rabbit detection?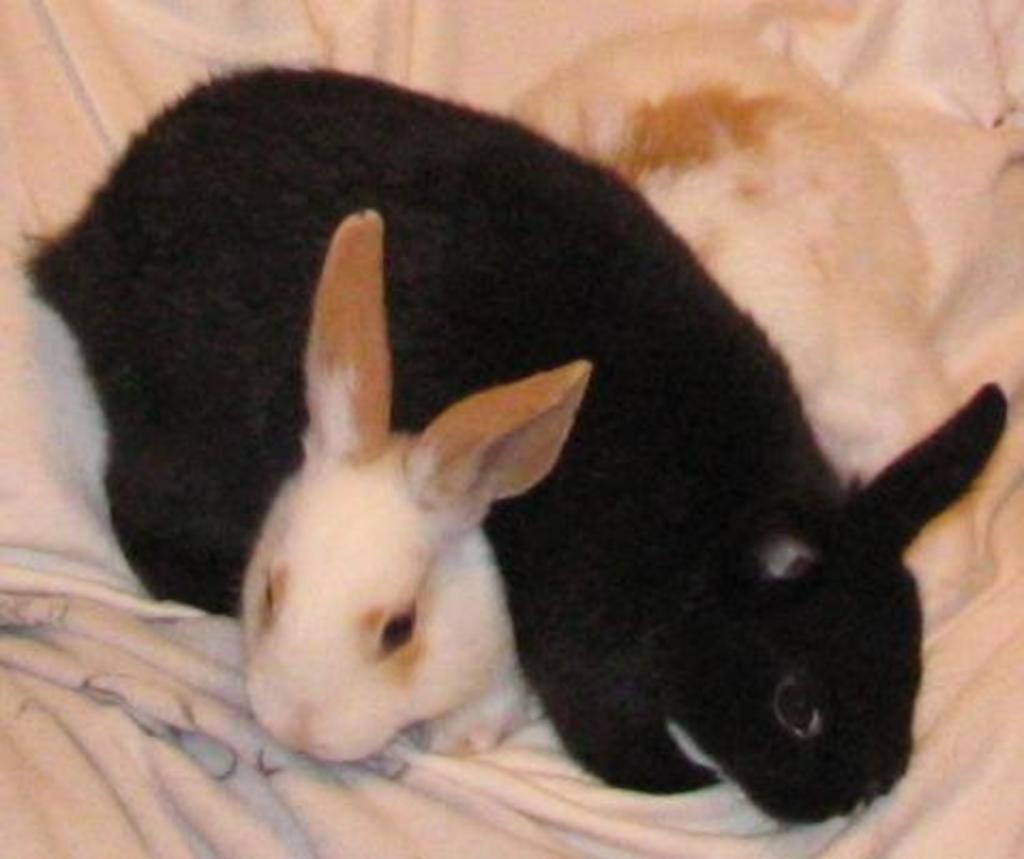
x1=238, y1=6, x2=977, y2=765
